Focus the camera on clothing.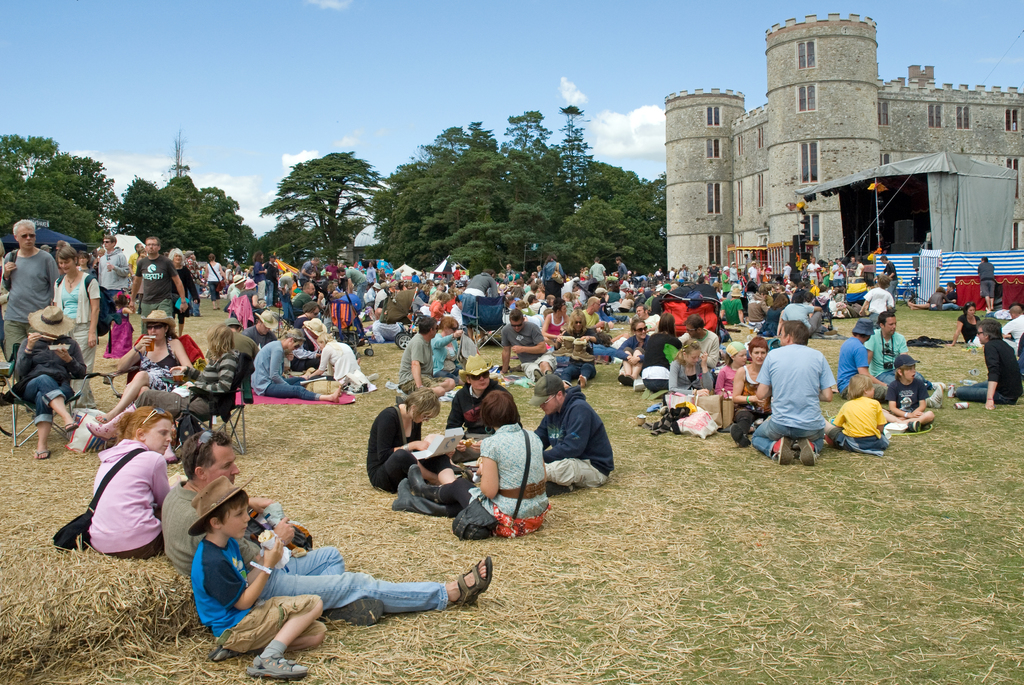
Focus region: (left=824, top=391, right=886, bottom=455).
